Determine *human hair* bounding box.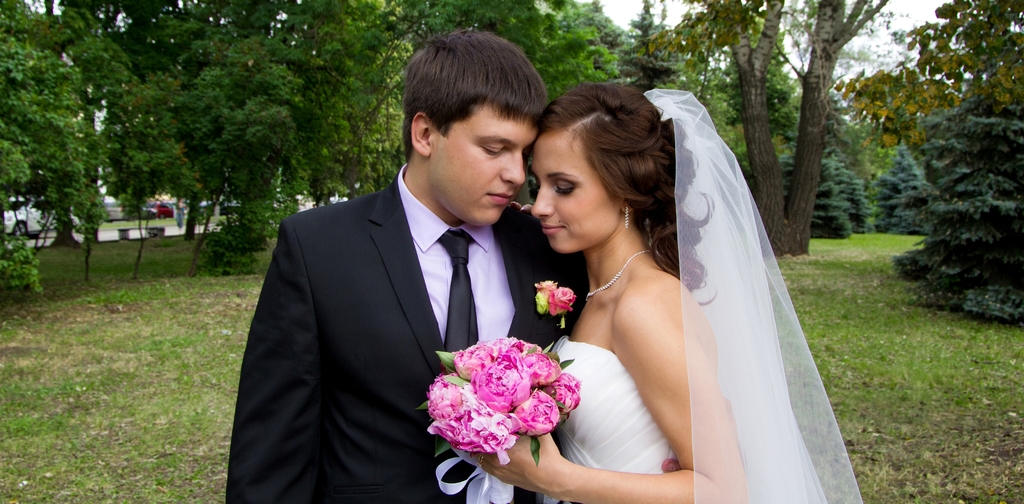
Determined: (536,83,719,310).
